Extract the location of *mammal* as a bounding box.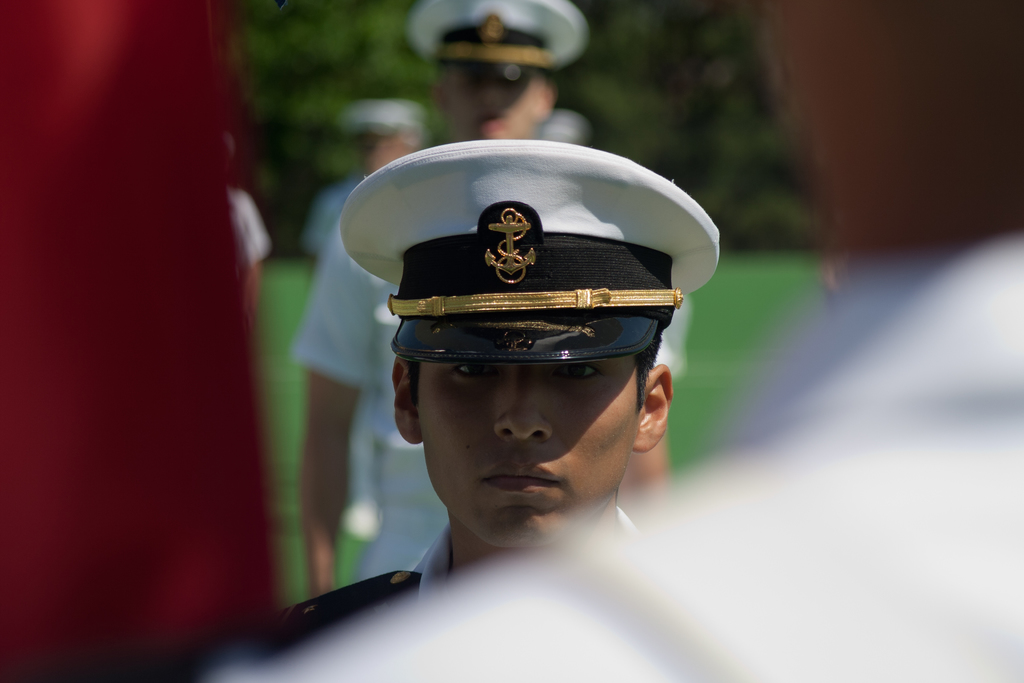
204 0 1023 682.
